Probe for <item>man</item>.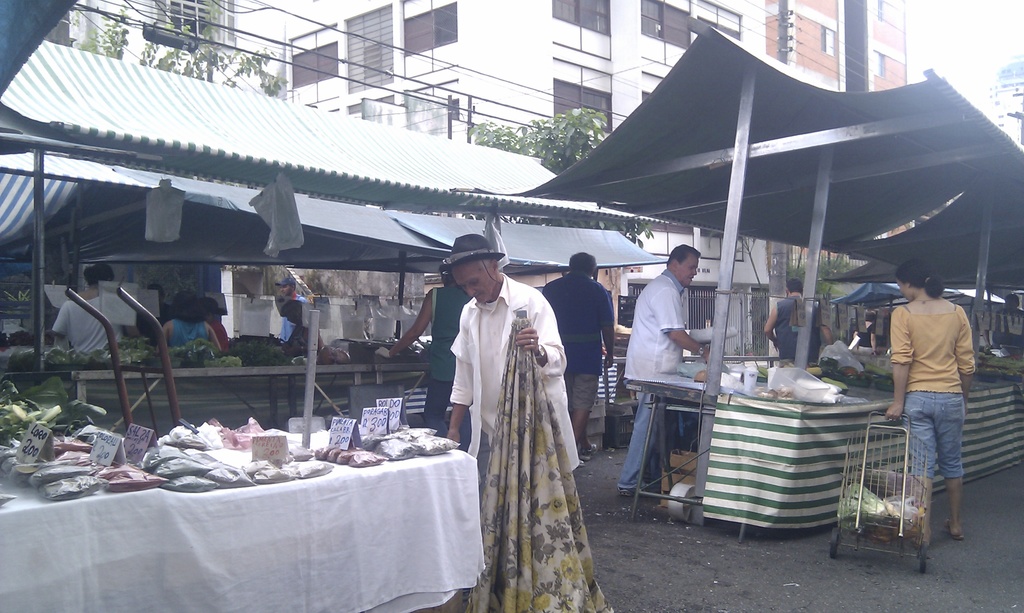
Probe result: <box>765,278,820,363</box>.
